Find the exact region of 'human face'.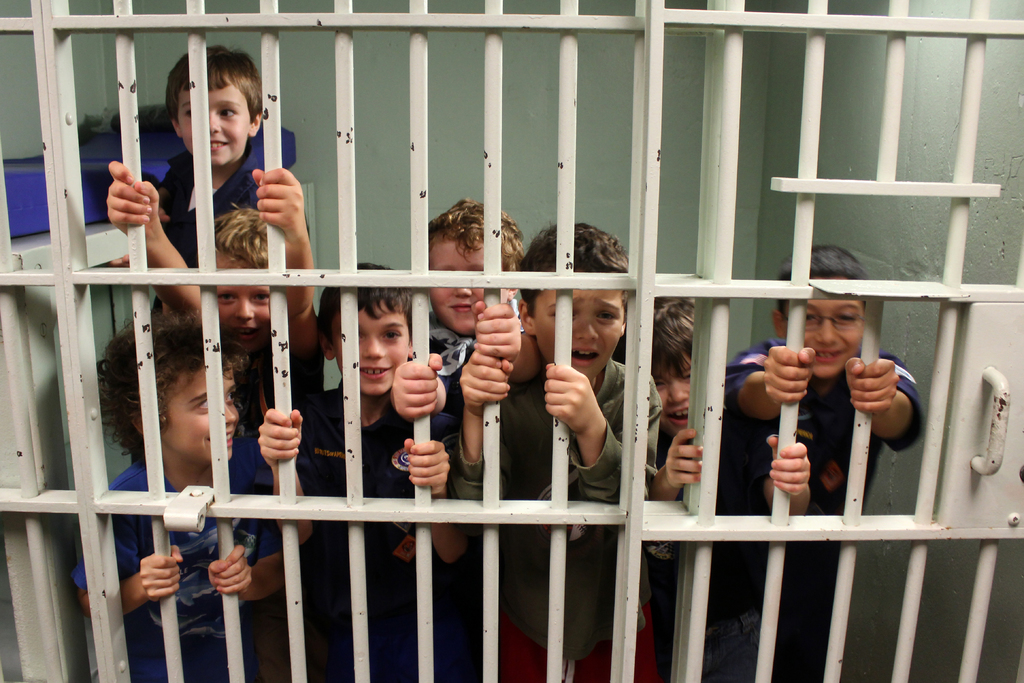
Exact region: select_region(179, 70, 251, 165).
